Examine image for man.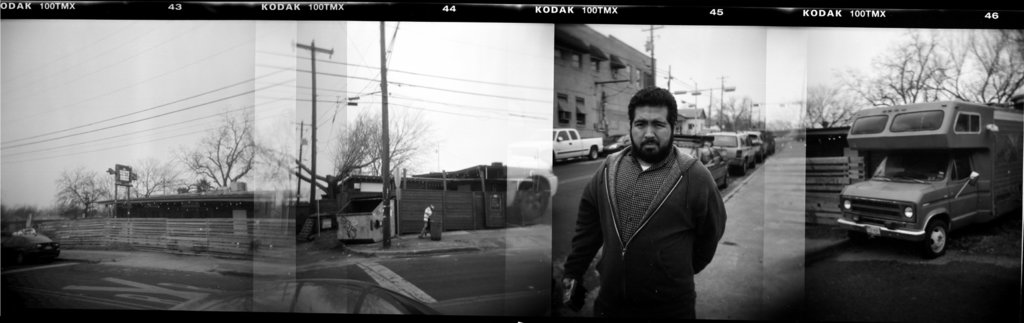
Examination result: 419,204,440,238.
